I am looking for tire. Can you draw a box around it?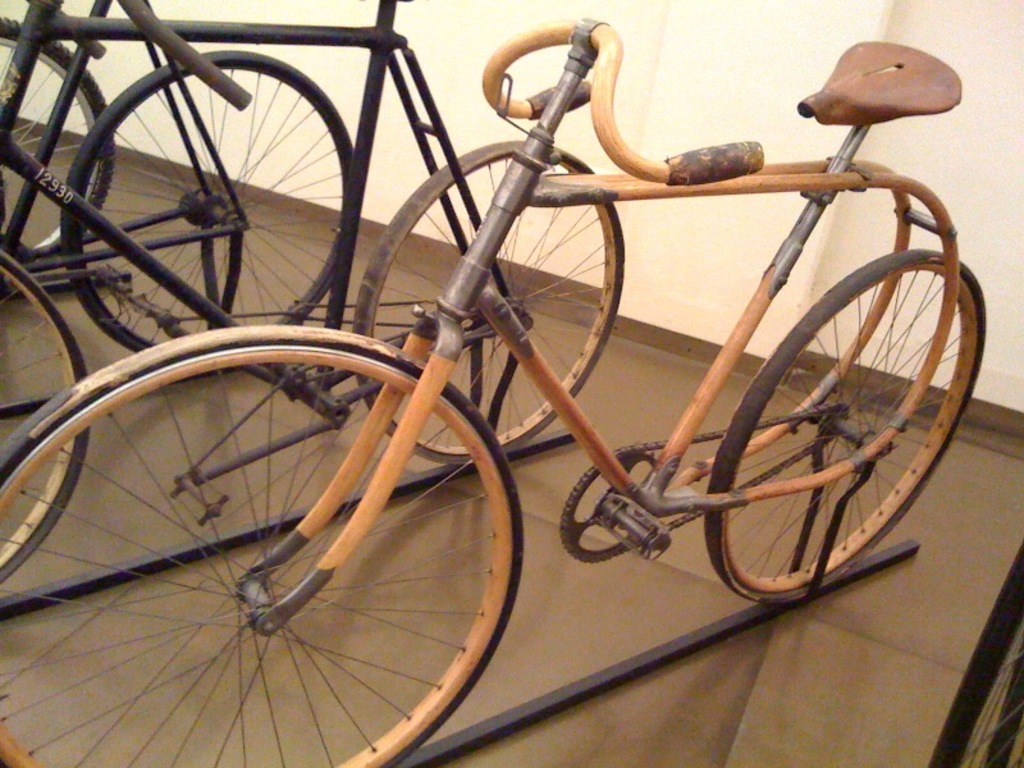
Sure, the bounding box is 0,325,518,767.
